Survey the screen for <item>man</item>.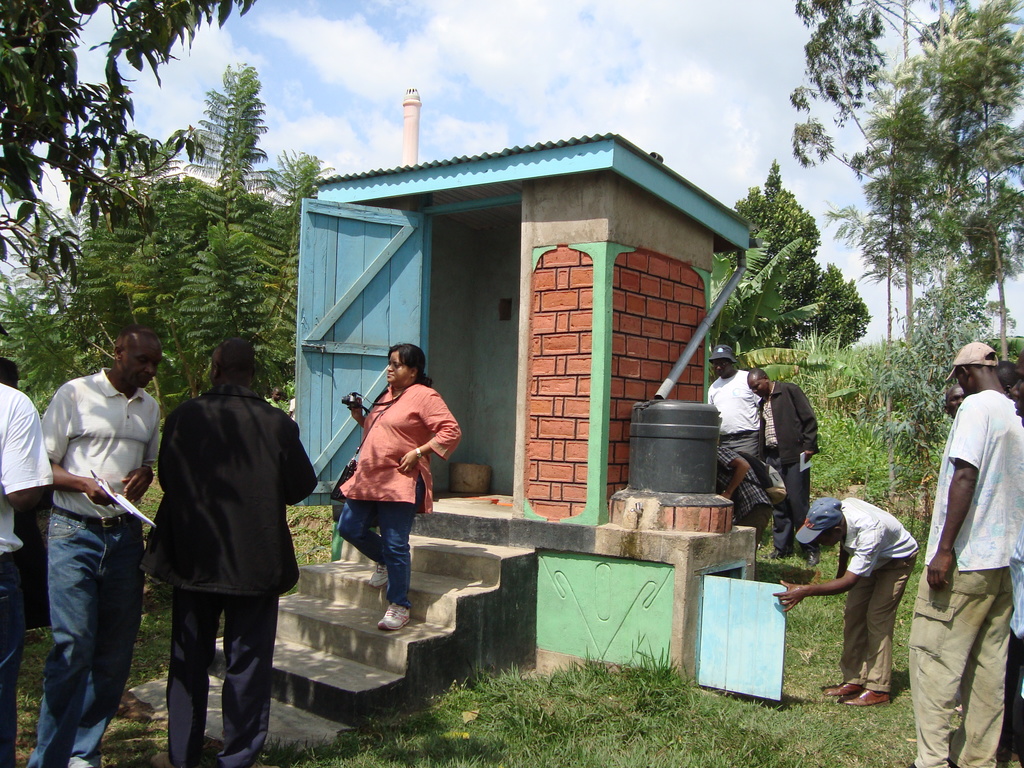
Survey found: pyautogui.locateOnScreen(19, 296, 163, 763).
